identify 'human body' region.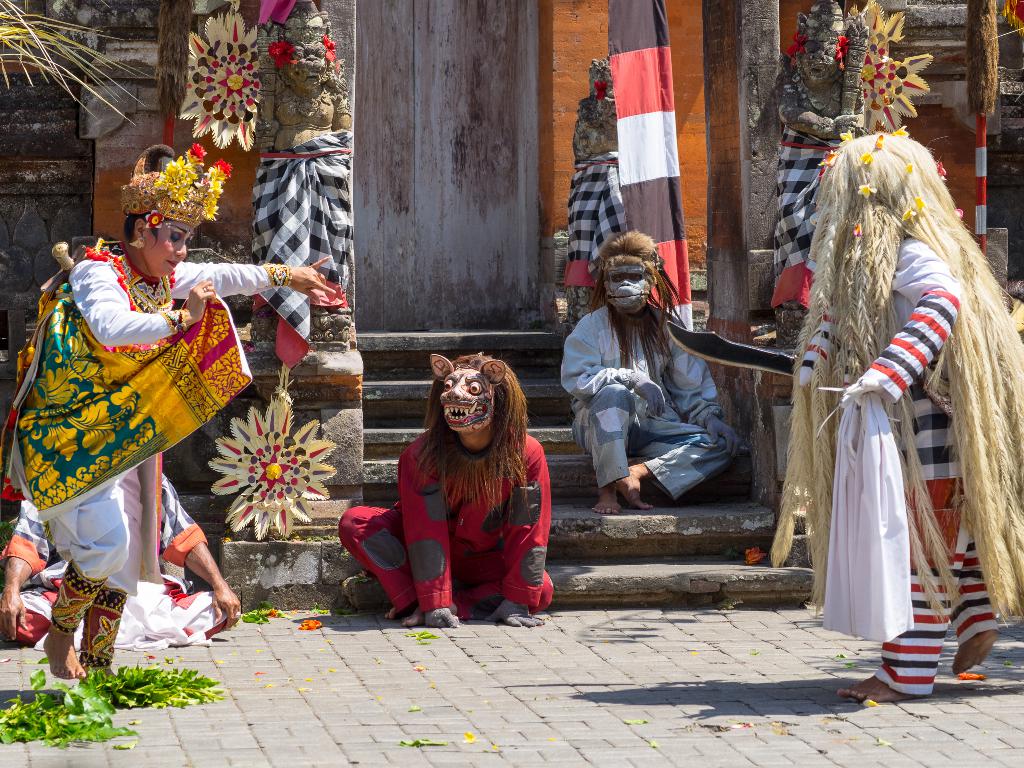
Region: (x1=563, y1=307, x2=748, y2=516).
